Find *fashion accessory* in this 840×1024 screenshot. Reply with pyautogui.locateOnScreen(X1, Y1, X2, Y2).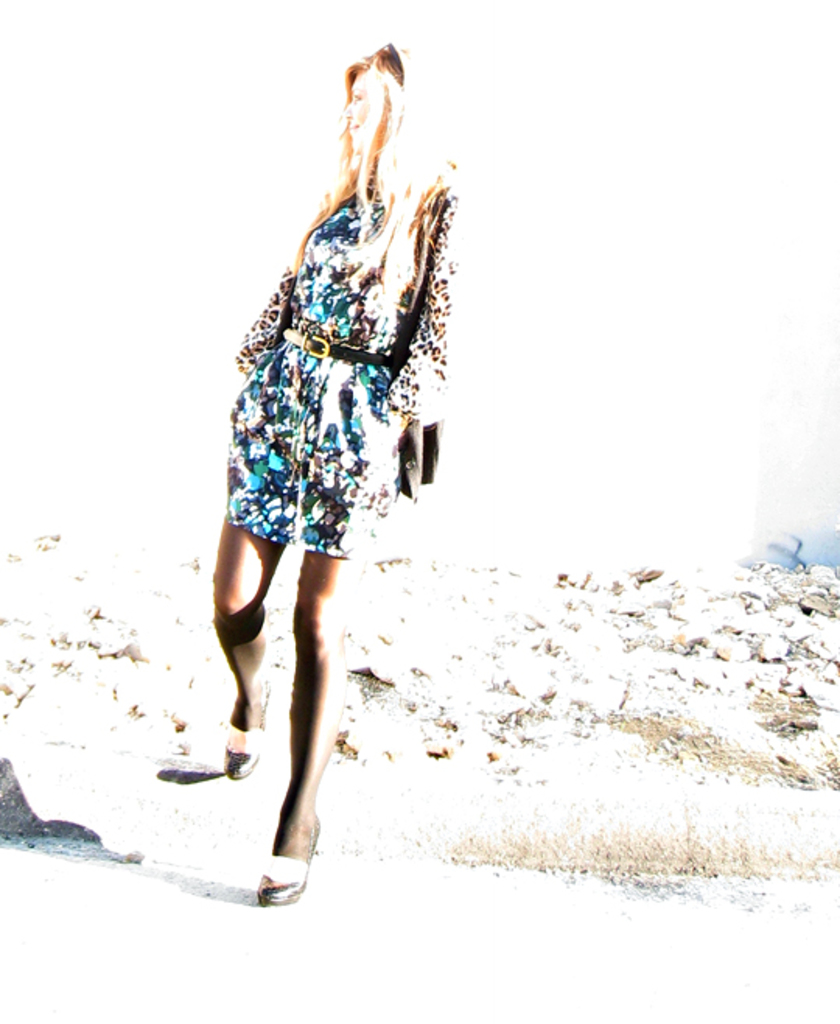
pyautogui.locateOnScreen(219, 683, 274, 789).
